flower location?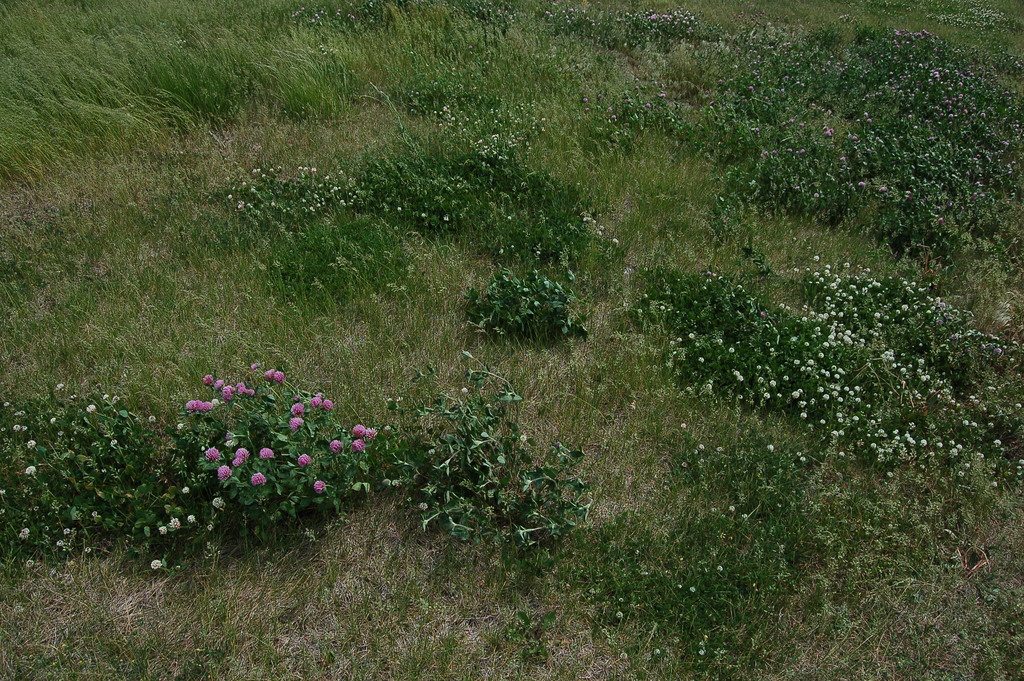
{"x1": 680, "y1": 461, "x2": 687, "y2": 470}
